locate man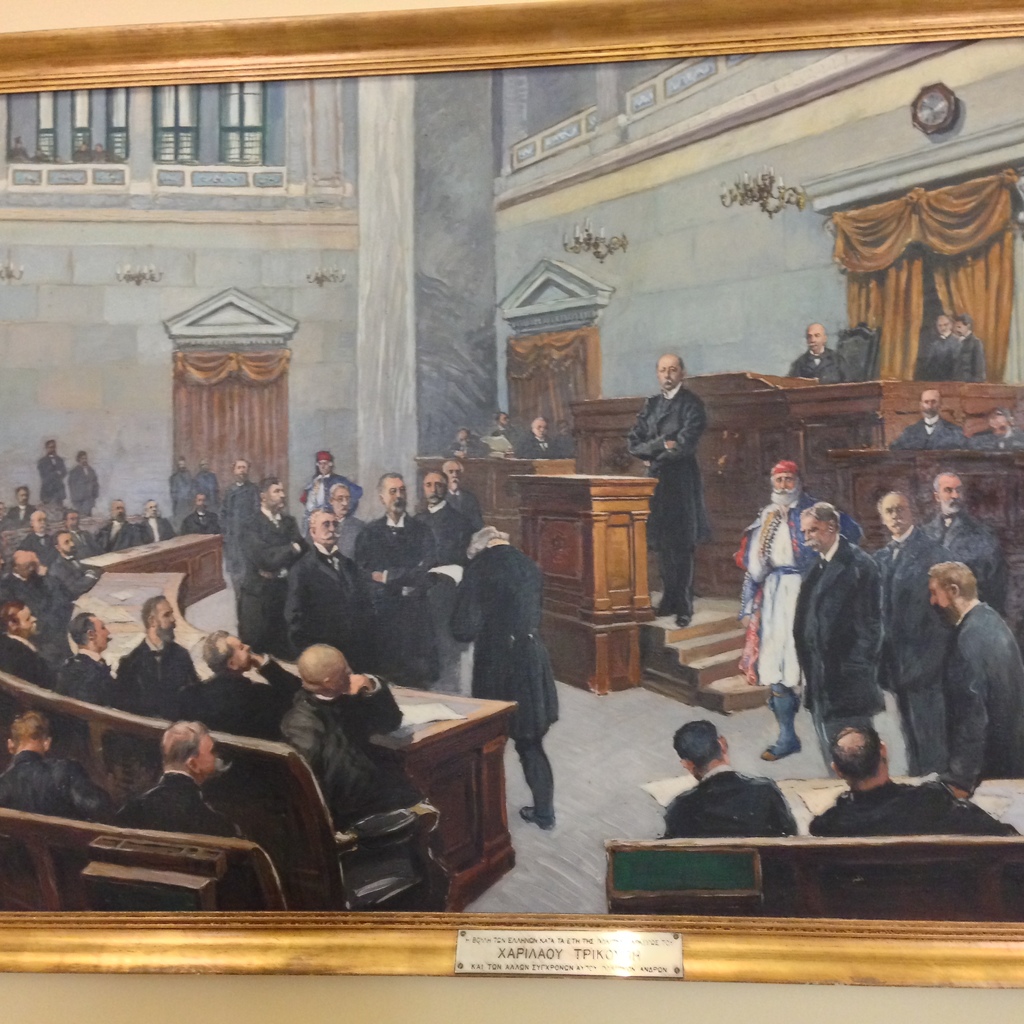
445/471/492/527
